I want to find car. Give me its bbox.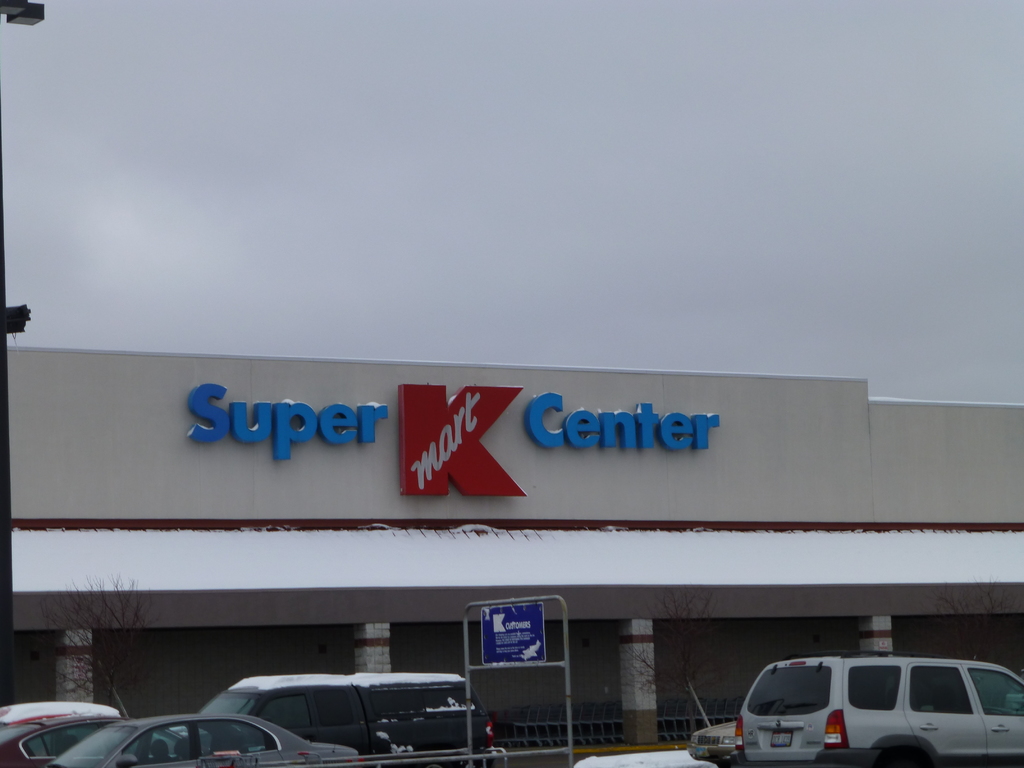
692,721,735,767.
